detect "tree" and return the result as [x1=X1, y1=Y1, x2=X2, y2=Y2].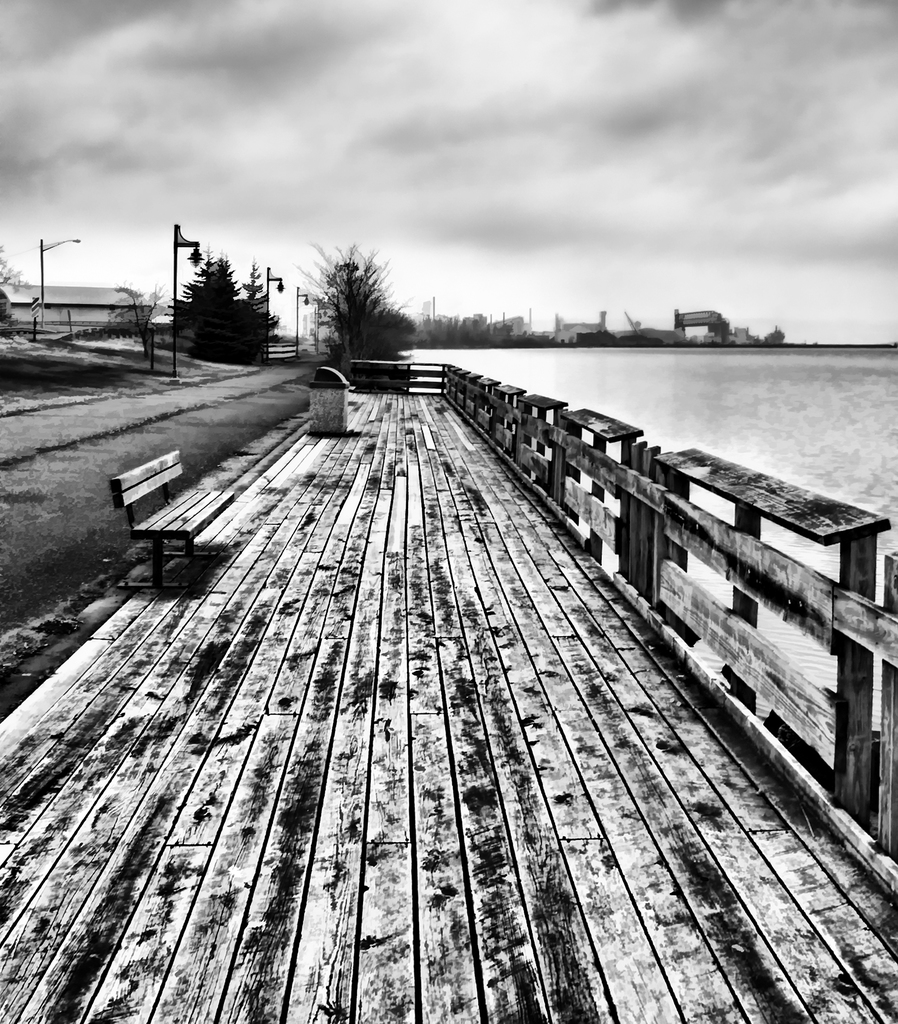
[x1=110, y1=284, x2=159, y2=370].
